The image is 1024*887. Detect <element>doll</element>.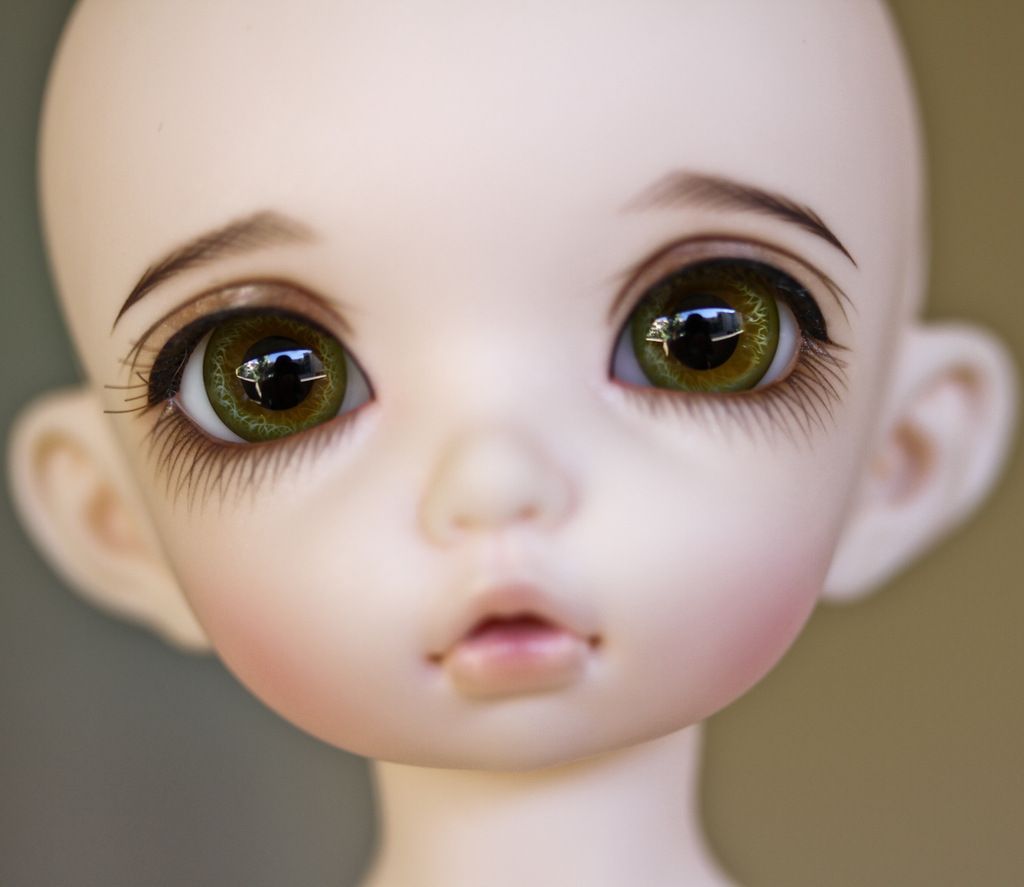
Detection: (x1=0, y1=5, x2=1023, y2=886).
